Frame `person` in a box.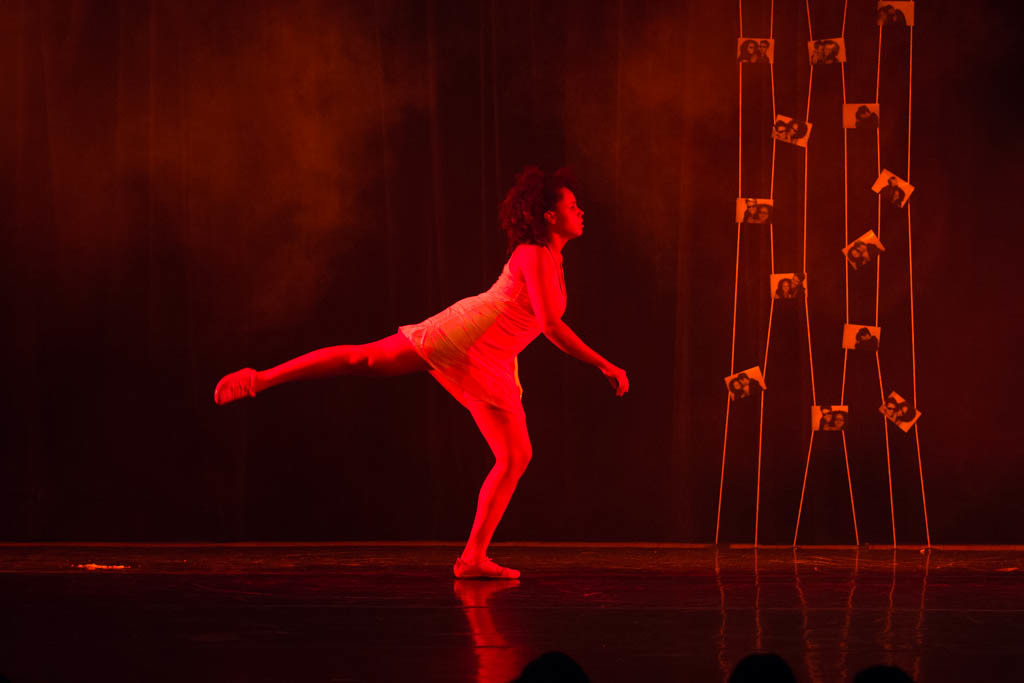
847, 246, 867, 272.
